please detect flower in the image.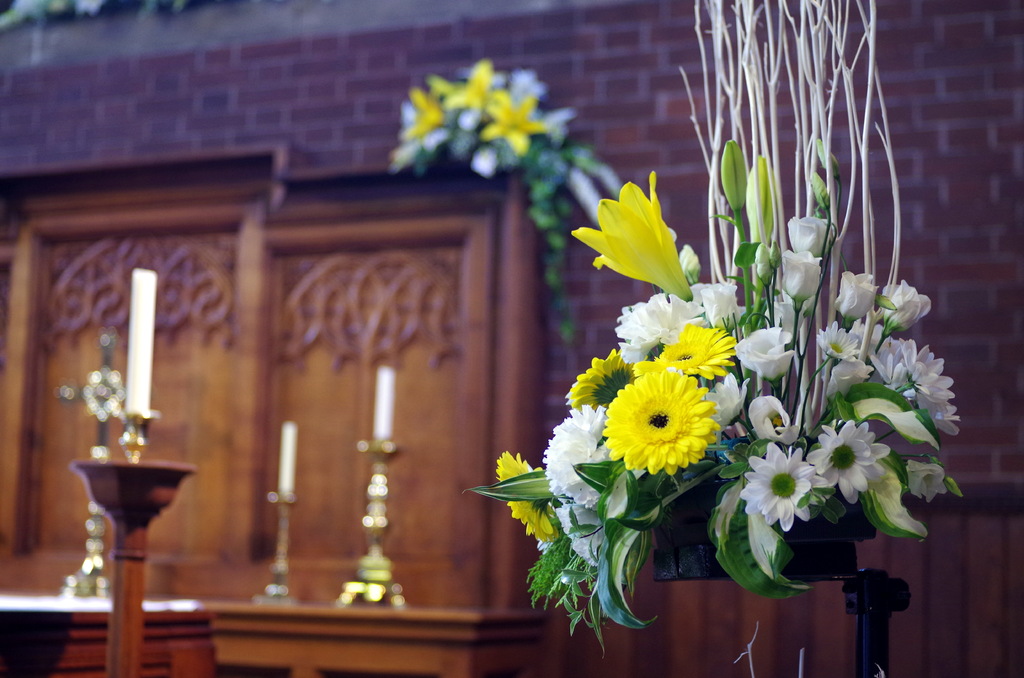
bbox(753, 392, 806, 446).
